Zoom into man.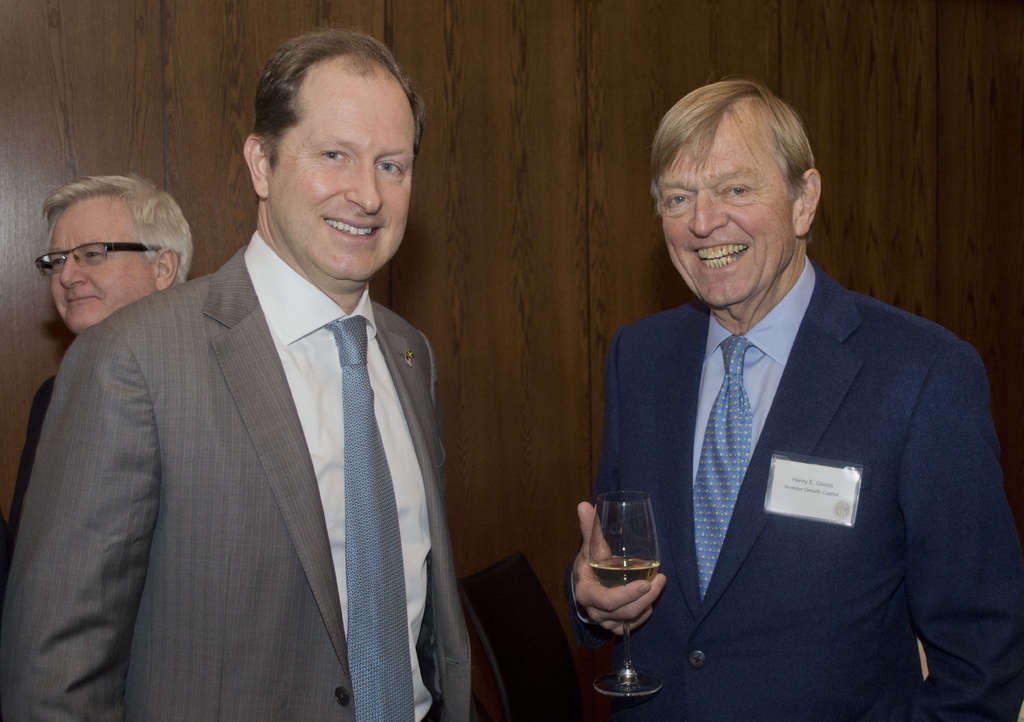
Zoom target: (561,76,1023,721).
